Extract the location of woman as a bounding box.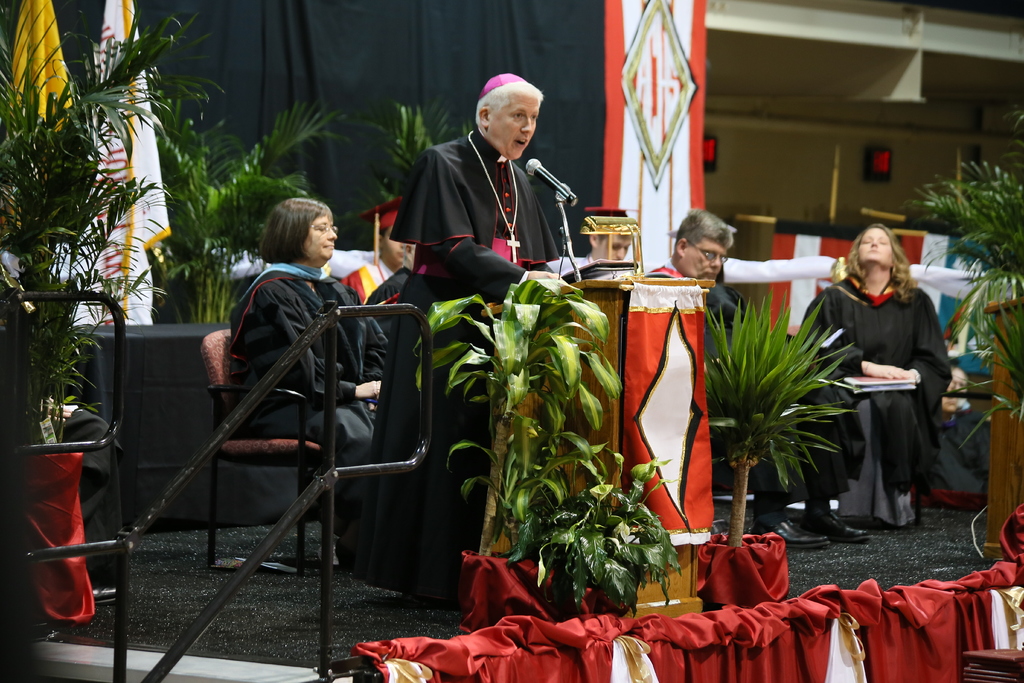
bbox(223, 192, 390, 529).
